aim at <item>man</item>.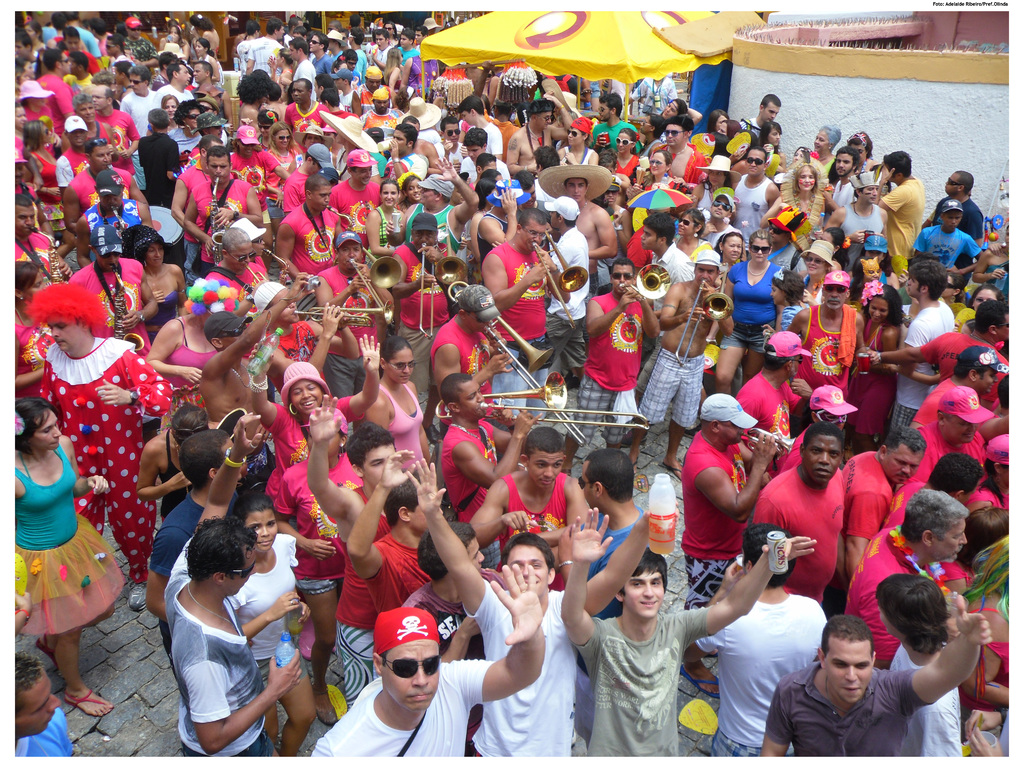
Aimed at (x1=105, y1=8, x2=160, y2=61).
